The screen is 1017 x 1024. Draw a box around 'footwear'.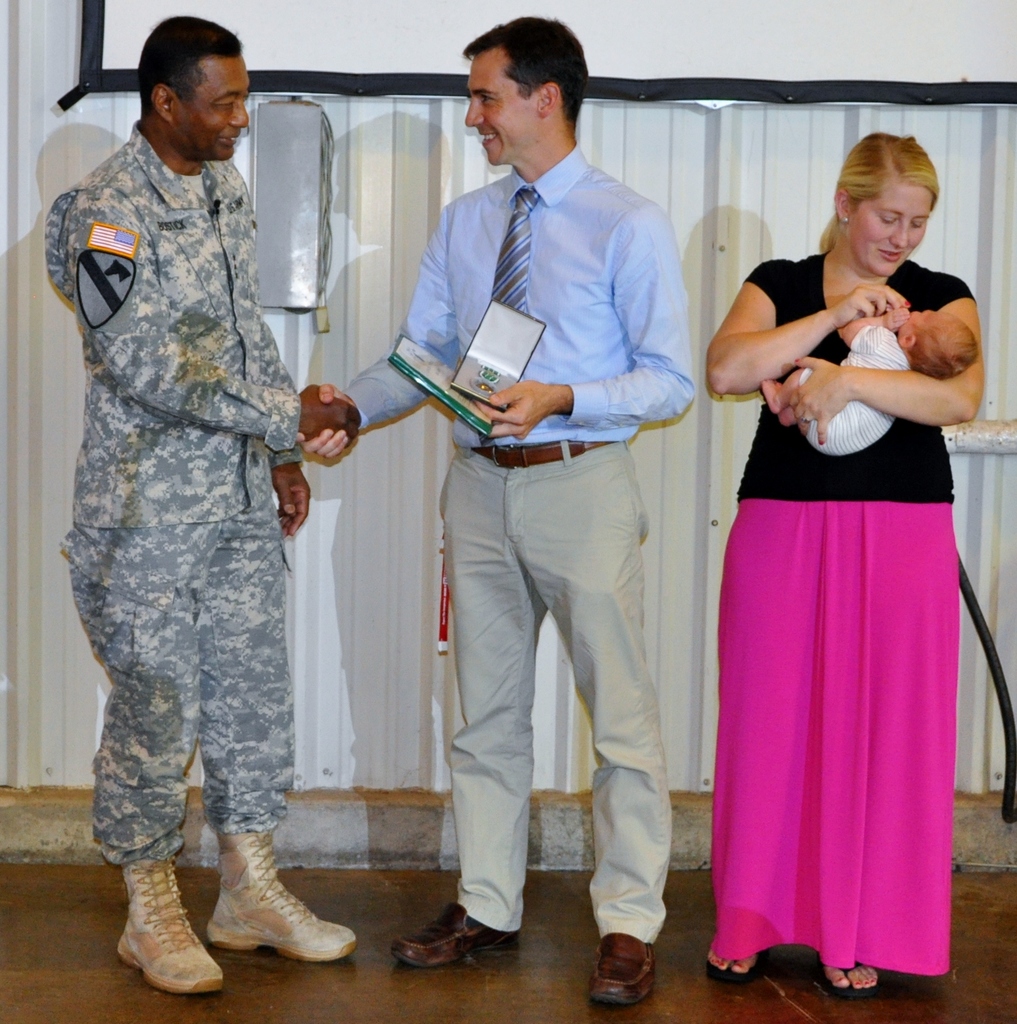
{"x1": 713, "y1": 952, "x2": 760, "y2": 984}.
